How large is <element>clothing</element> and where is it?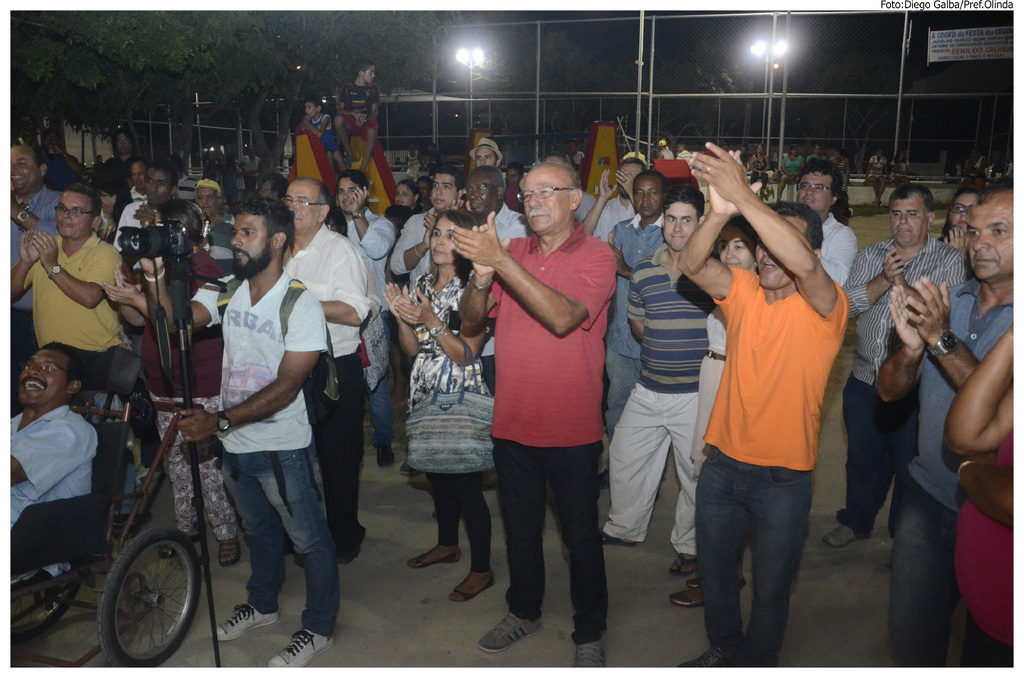
Bounding box: box(412, 261, 486, 574).
